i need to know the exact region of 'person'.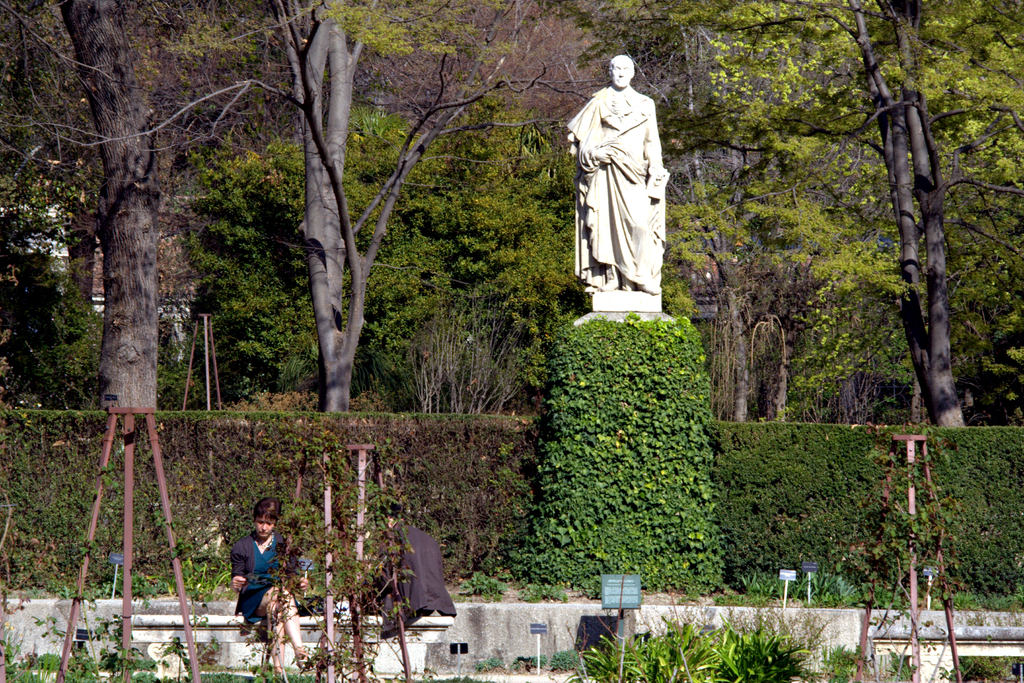
Region: l=221, t=501, r=301, b=653.
